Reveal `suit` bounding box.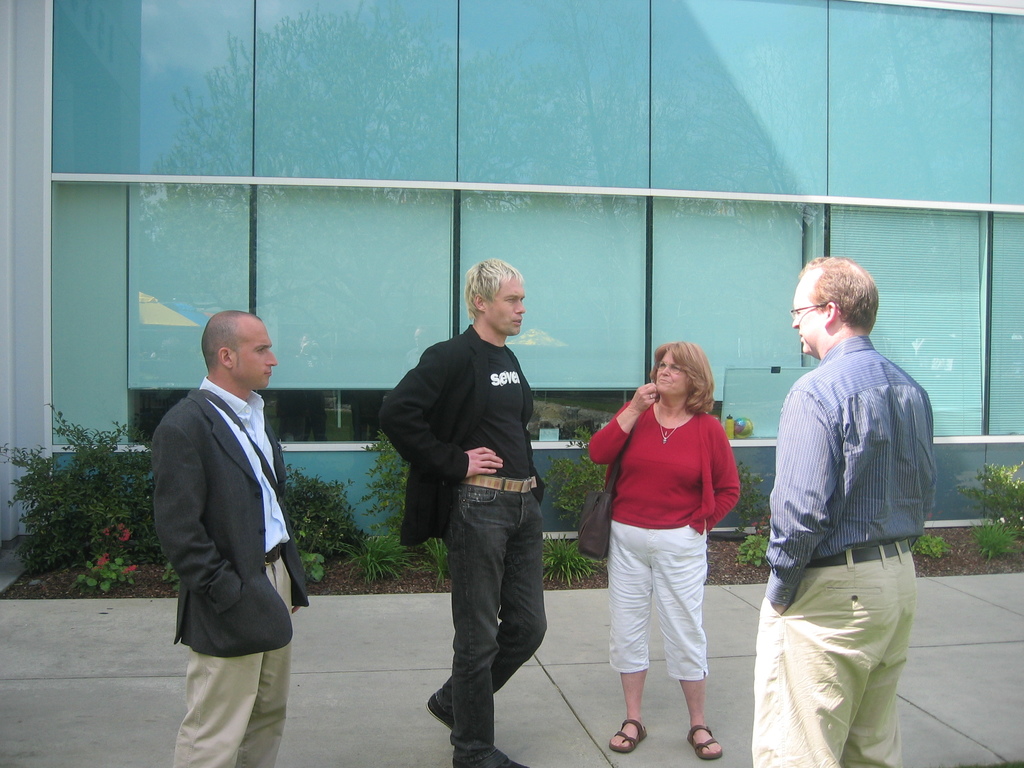
Revealed: select_region(140, 308, 307, 725).
